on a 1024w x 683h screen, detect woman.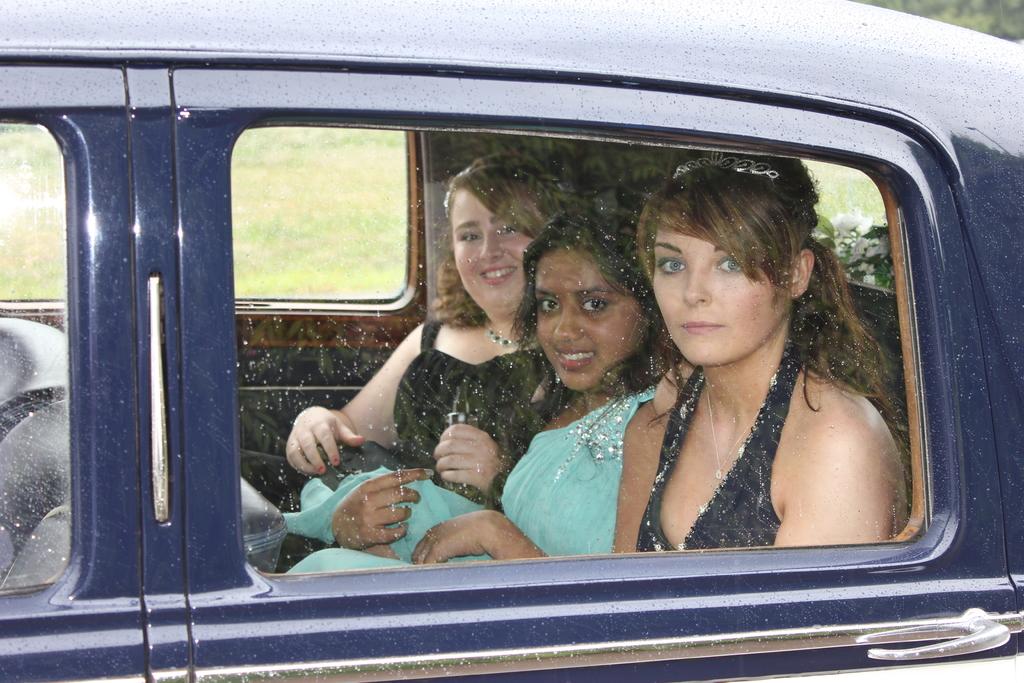
[x1=280, y1=183, x2=701, y2=587].
